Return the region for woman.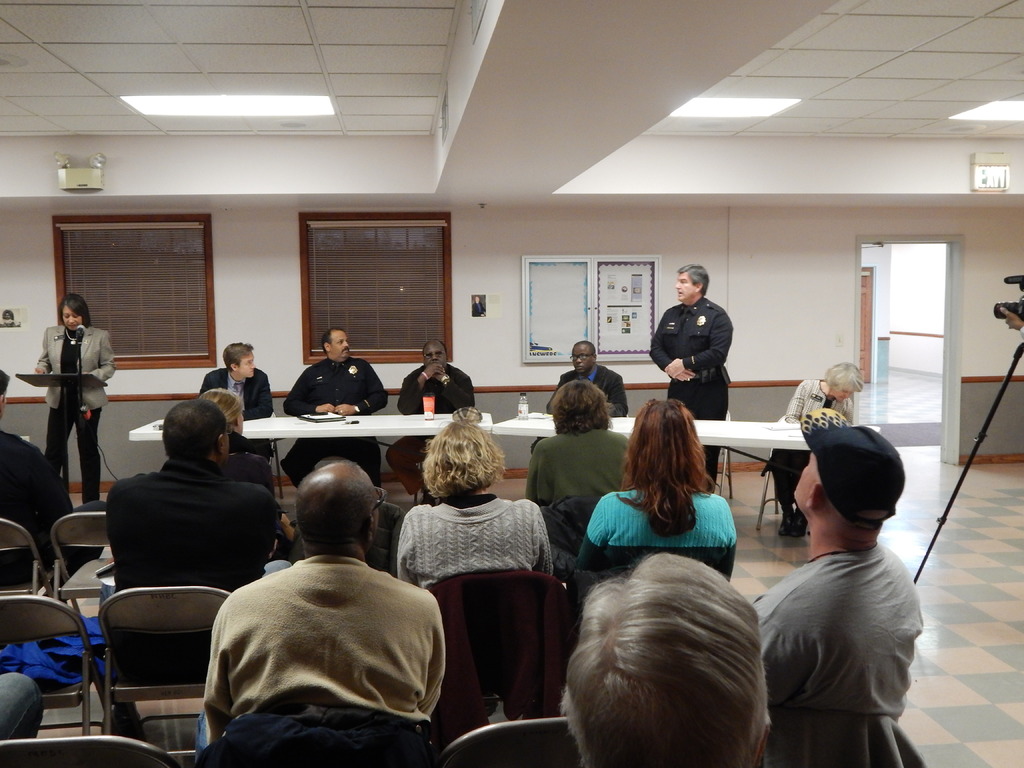
rect(526, 376, 637, 516).
